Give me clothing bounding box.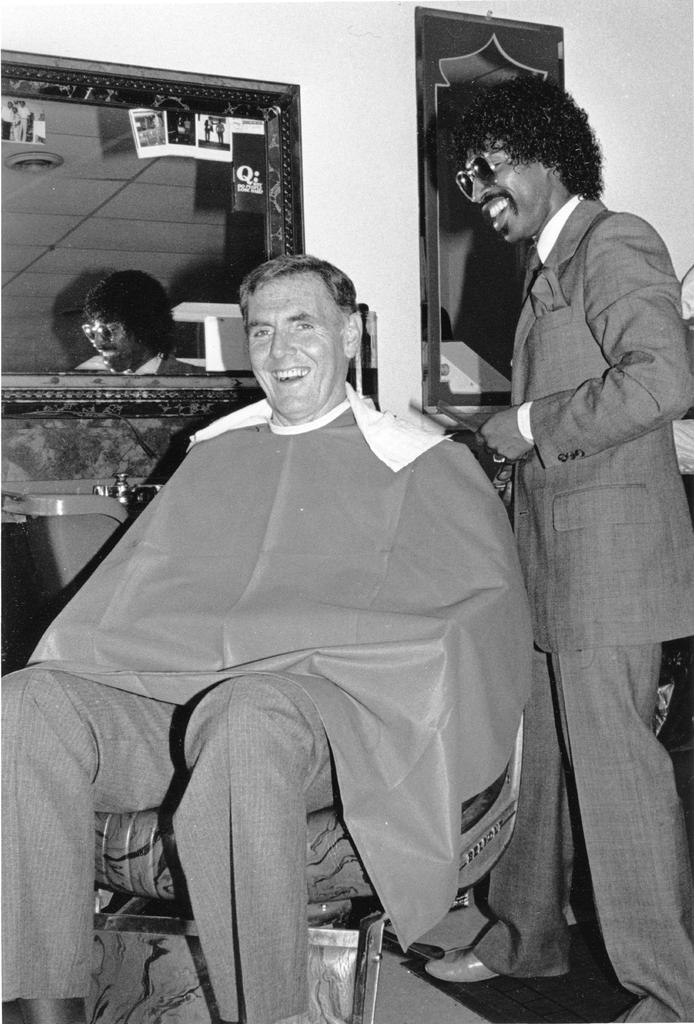
[0,383,542,1023].
